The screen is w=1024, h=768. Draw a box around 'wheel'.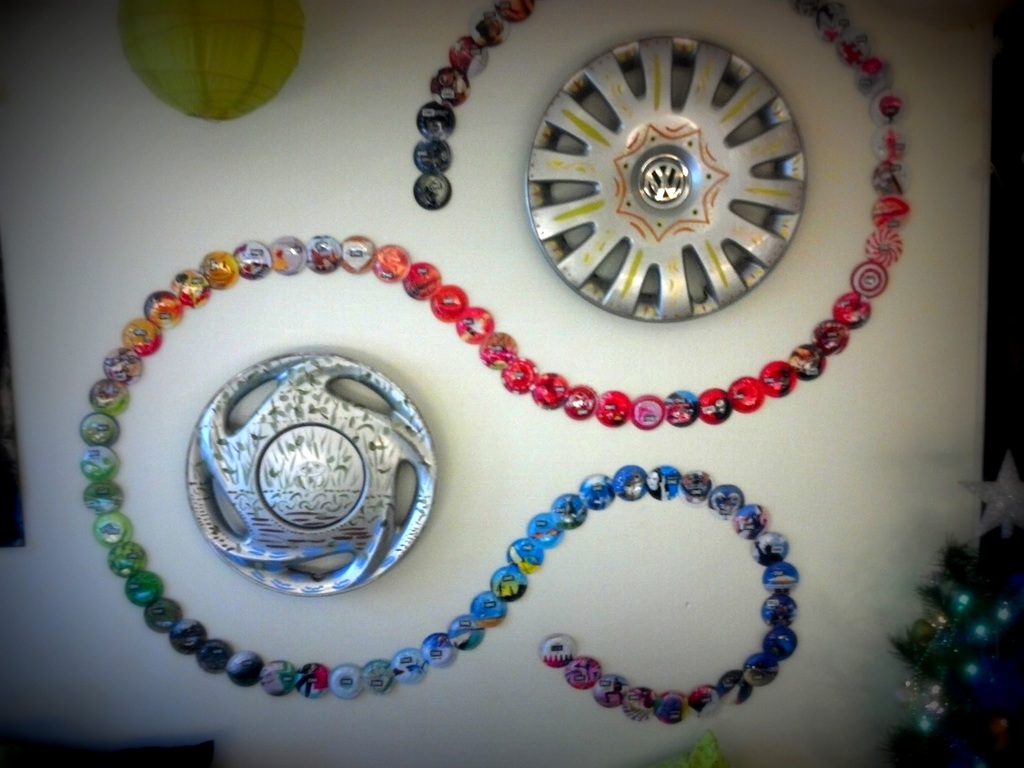
(left=509, top=22, right=846, bottom=328).
